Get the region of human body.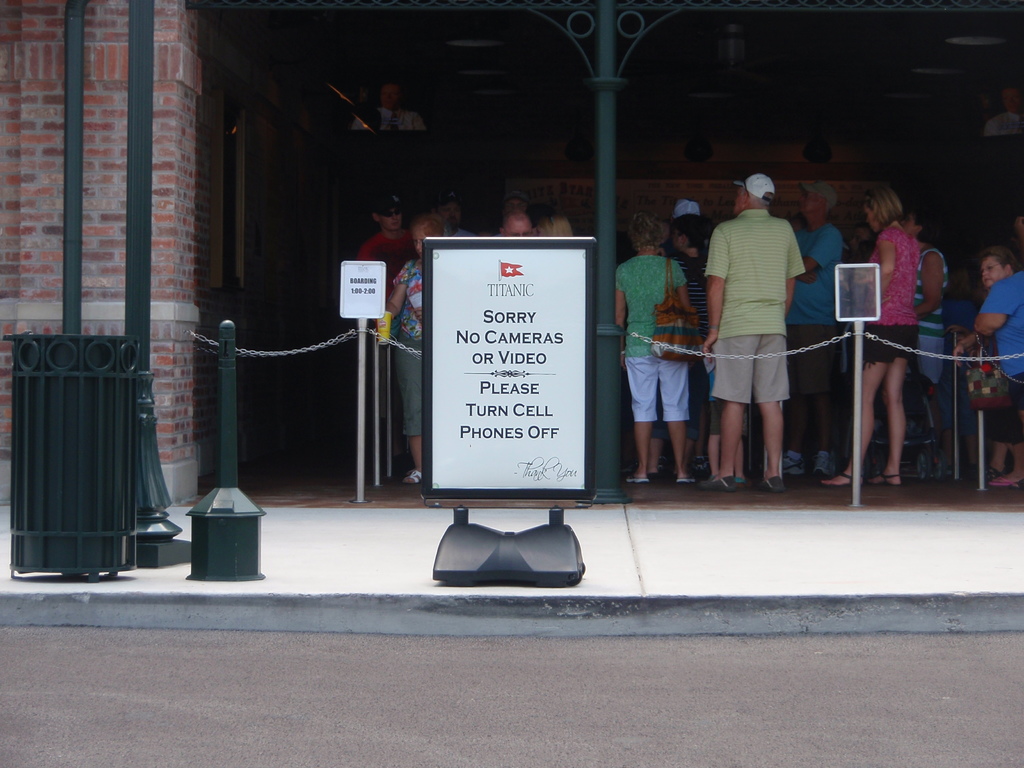
bbox=(952, 266, 1023, 485).
